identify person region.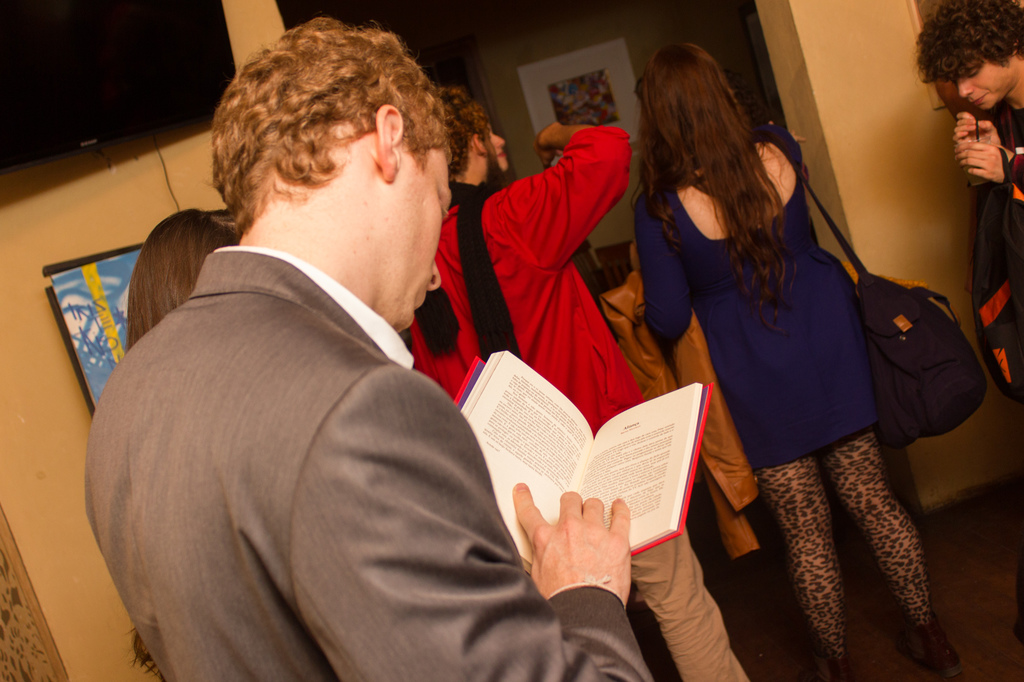
Region: l=76, t=15, r=653, b=681.
